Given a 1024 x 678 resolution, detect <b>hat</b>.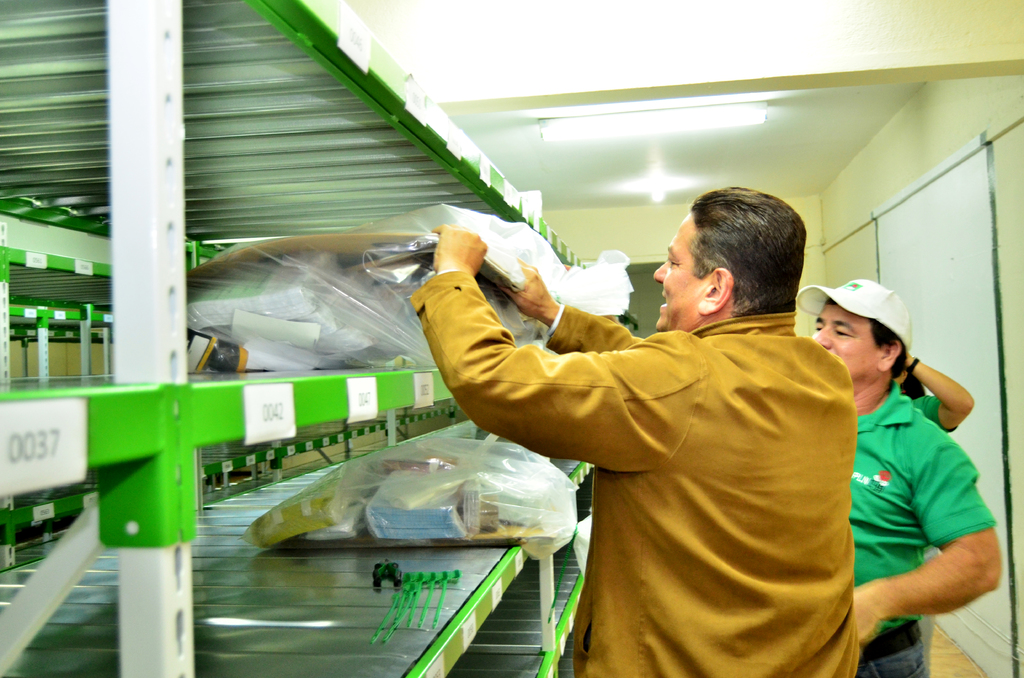
x1=792 y1=271 x2=909 y2=358.
